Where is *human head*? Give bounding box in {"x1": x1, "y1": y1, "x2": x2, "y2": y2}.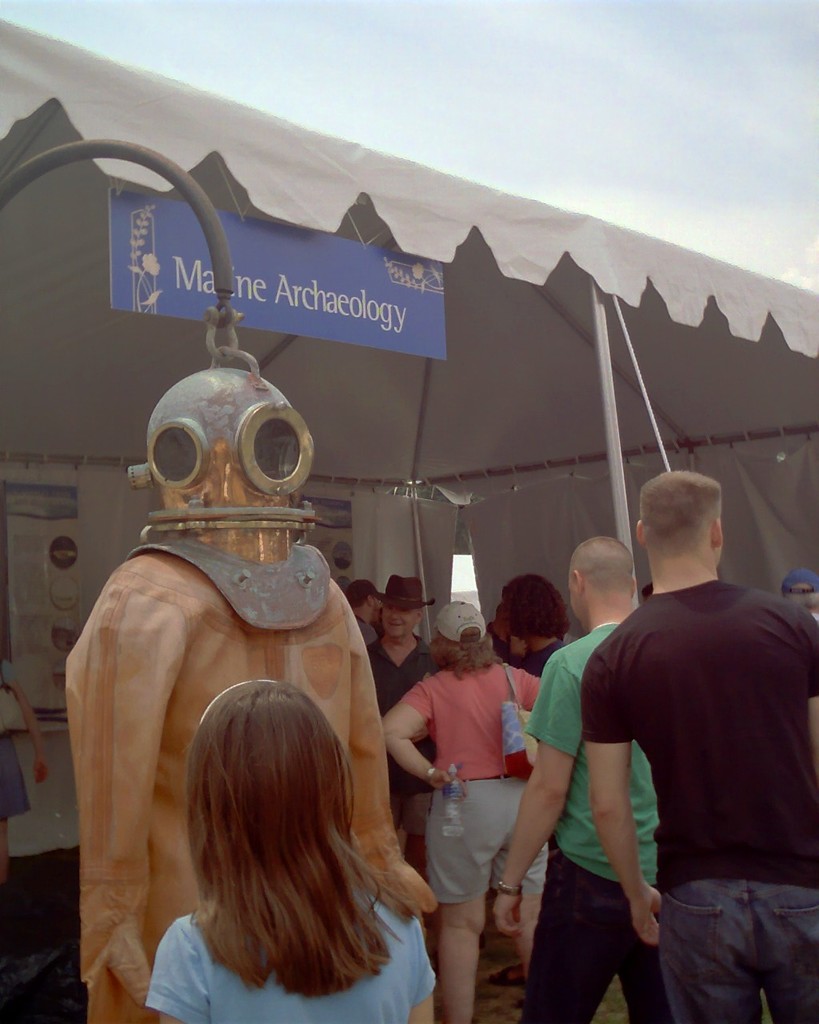
{"x1": 344, "y1": 577, "x2": 379, "y2": 621}.
